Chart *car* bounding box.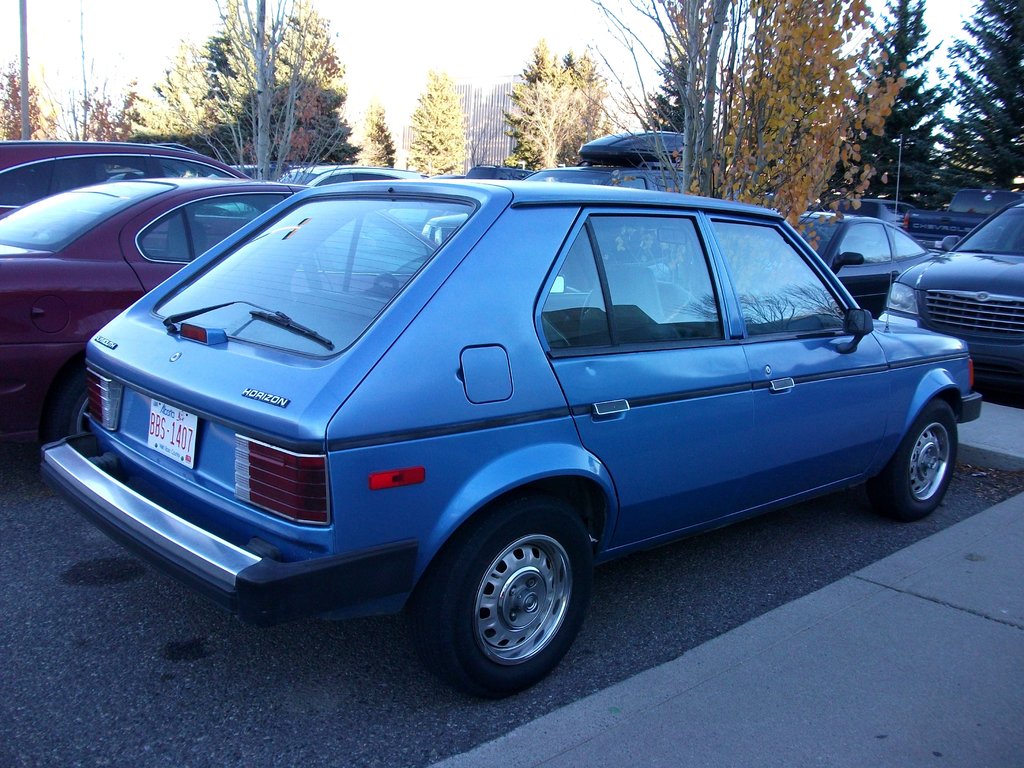
Charted: (897,187,1017,254).
